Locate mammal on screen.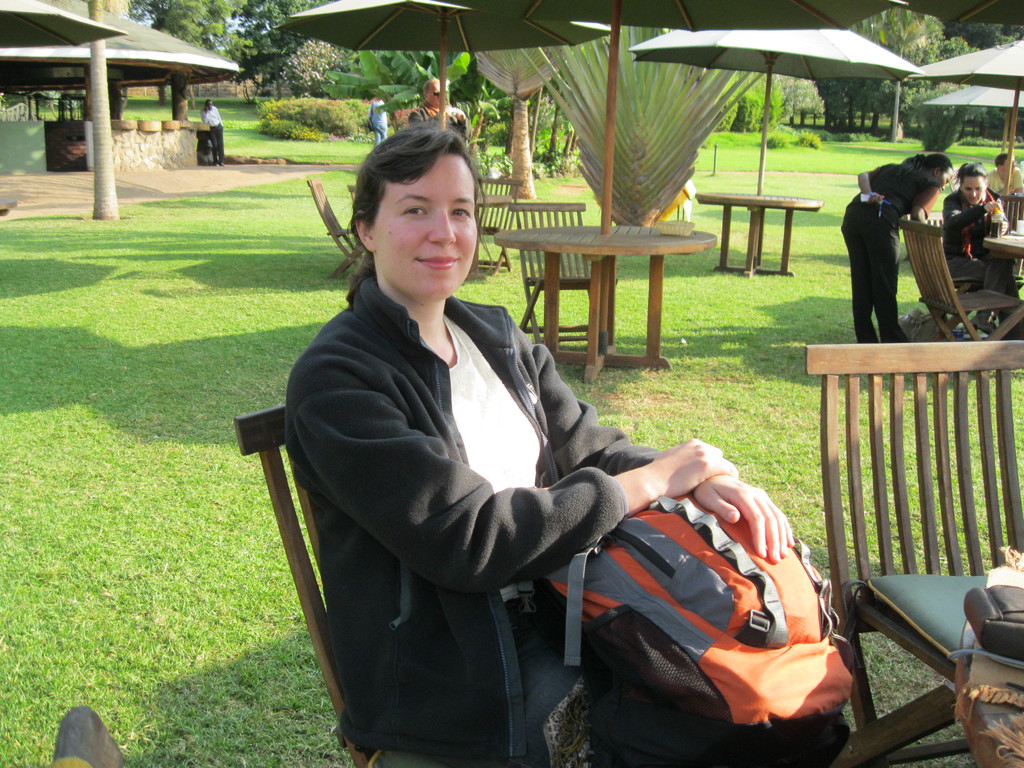
On screen at left=198, top=98, right=225, bottom=170.
